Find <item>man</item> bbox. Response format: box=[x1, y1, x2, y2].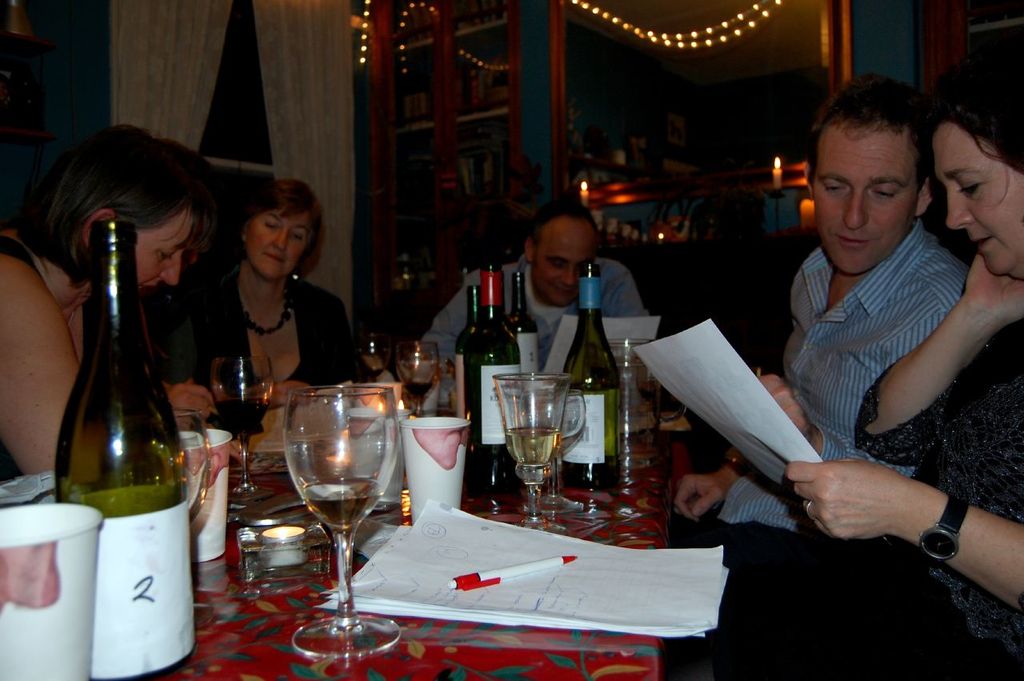
box=[654, 75, 1001, 646].
